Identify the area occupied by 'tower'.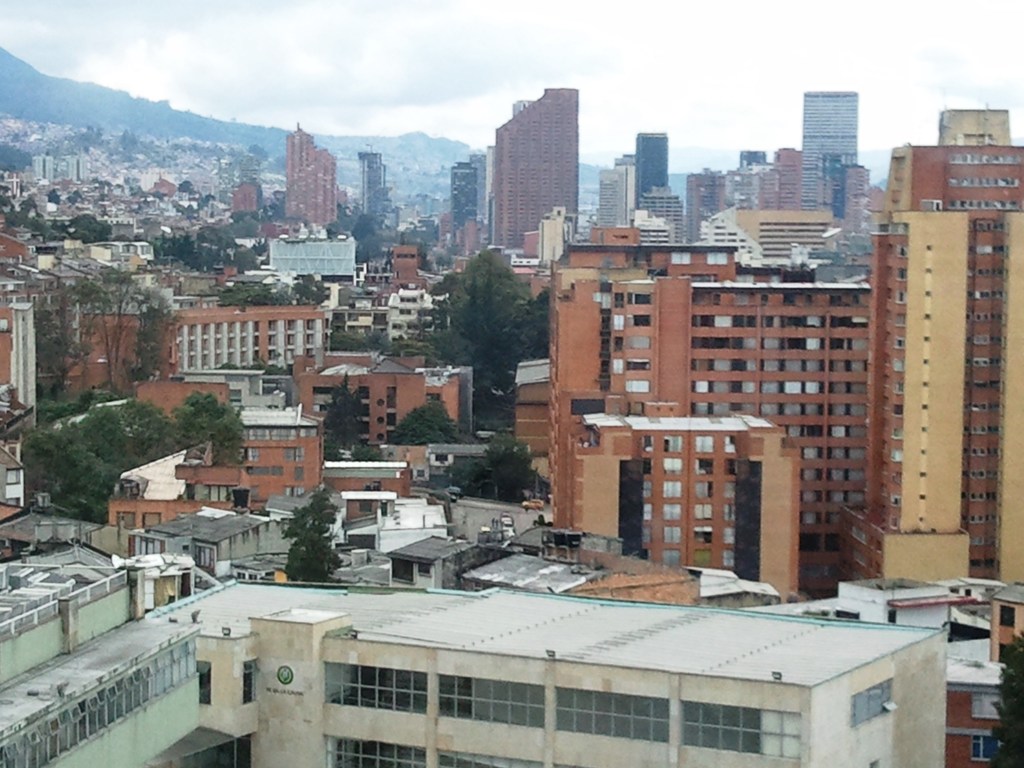
Area: rect(289, 126, 336, 233).
